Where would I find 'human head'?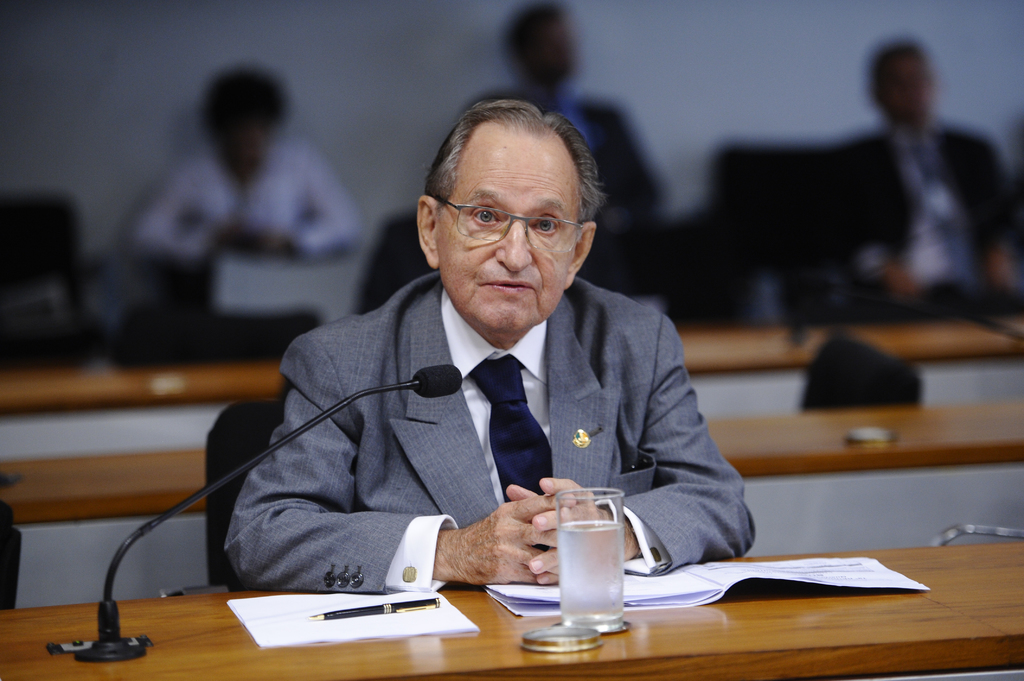
At 863,37,932,122.
